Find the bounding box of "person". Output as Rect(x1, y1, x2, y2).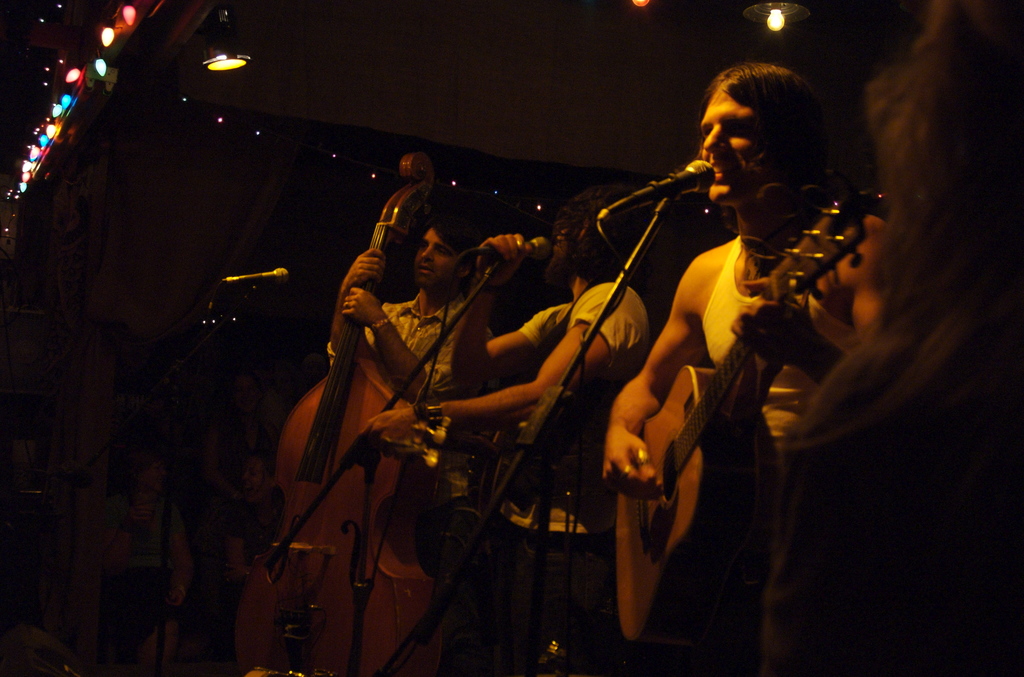
Rect(326, 209, 496, 504).
